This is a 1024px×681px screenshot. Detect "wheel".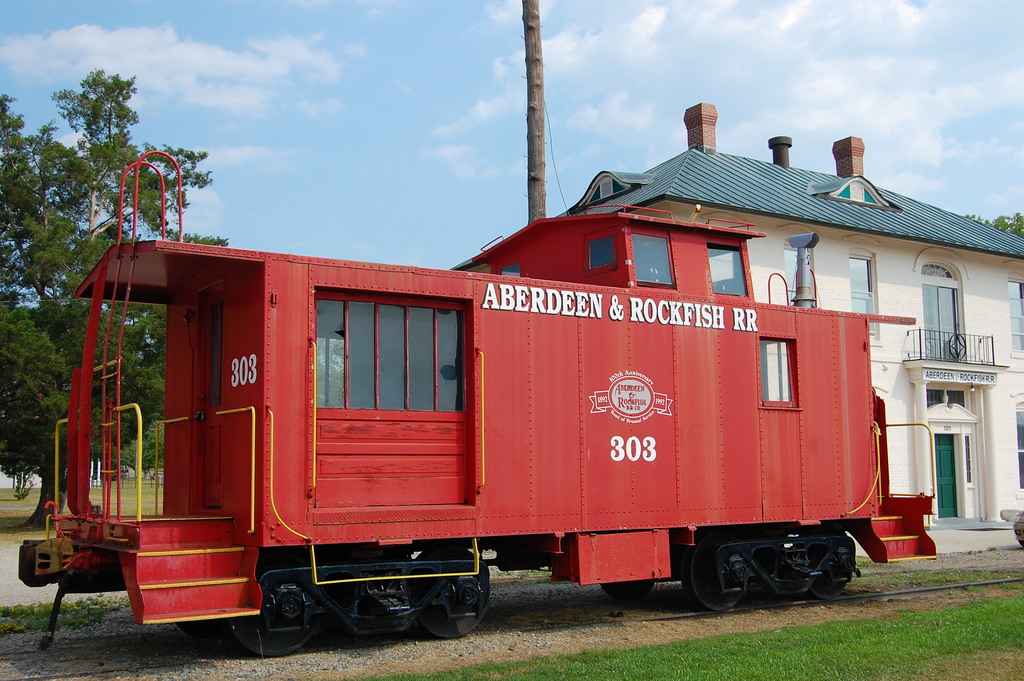
bbox=(596, 580, 657, 600).
